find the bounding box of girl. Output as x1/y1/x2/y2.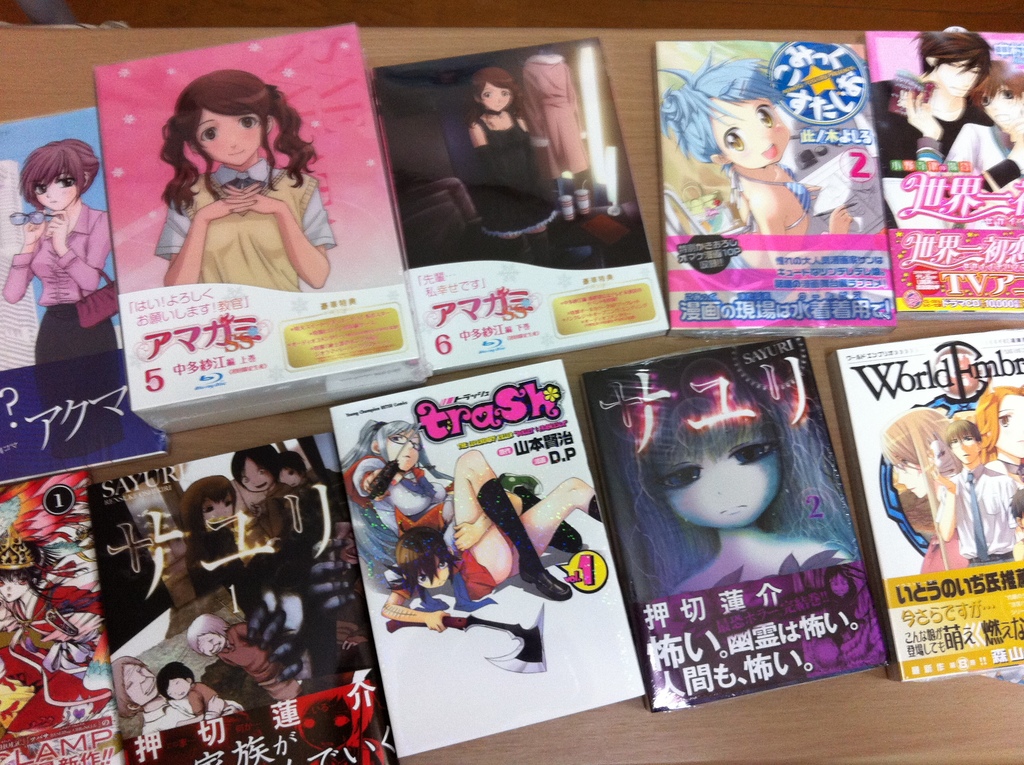
151/68/335/295.
